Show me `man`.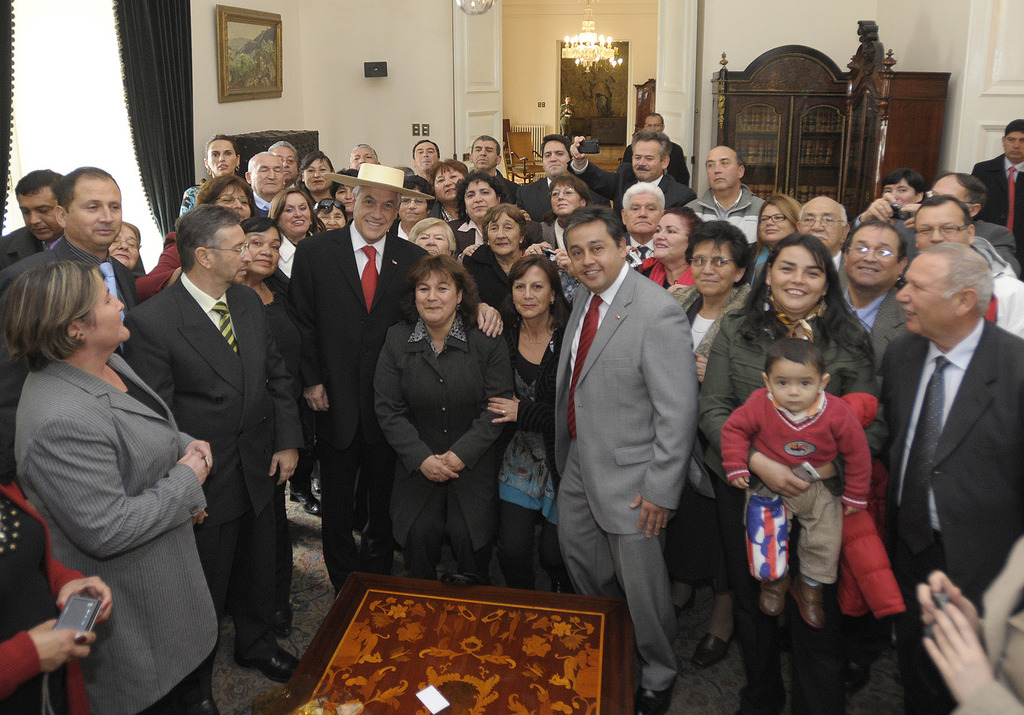
`man` is here: 552/206/700/714.
